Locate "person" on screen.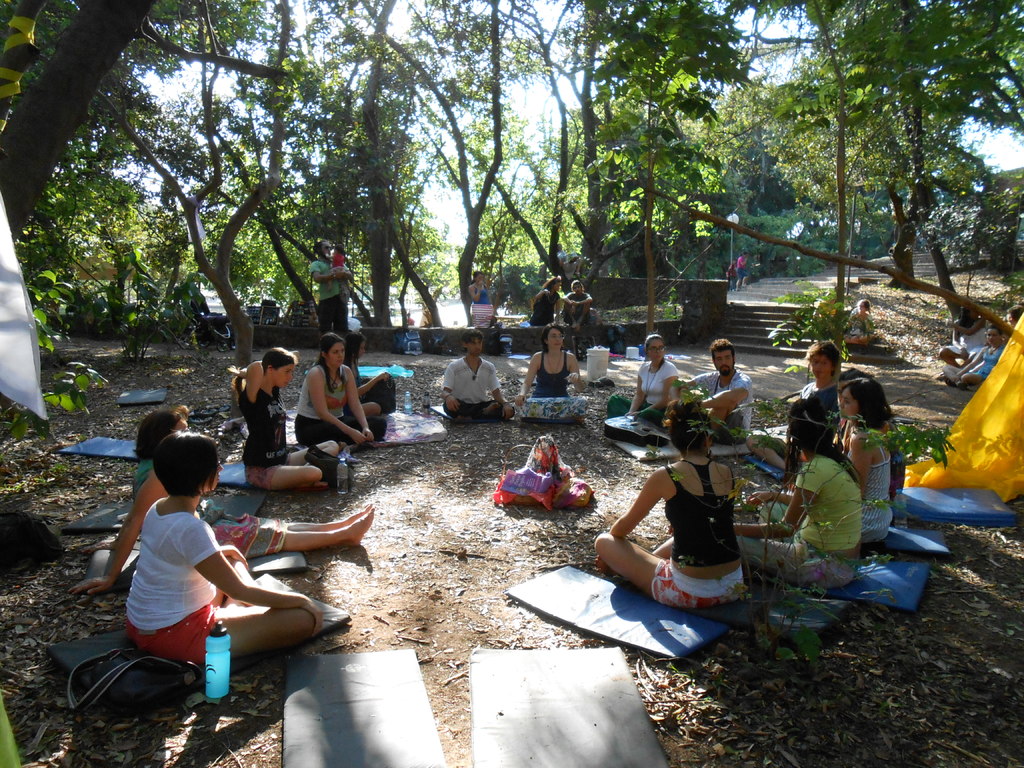
On screen at [68, 408, 376, 600].
